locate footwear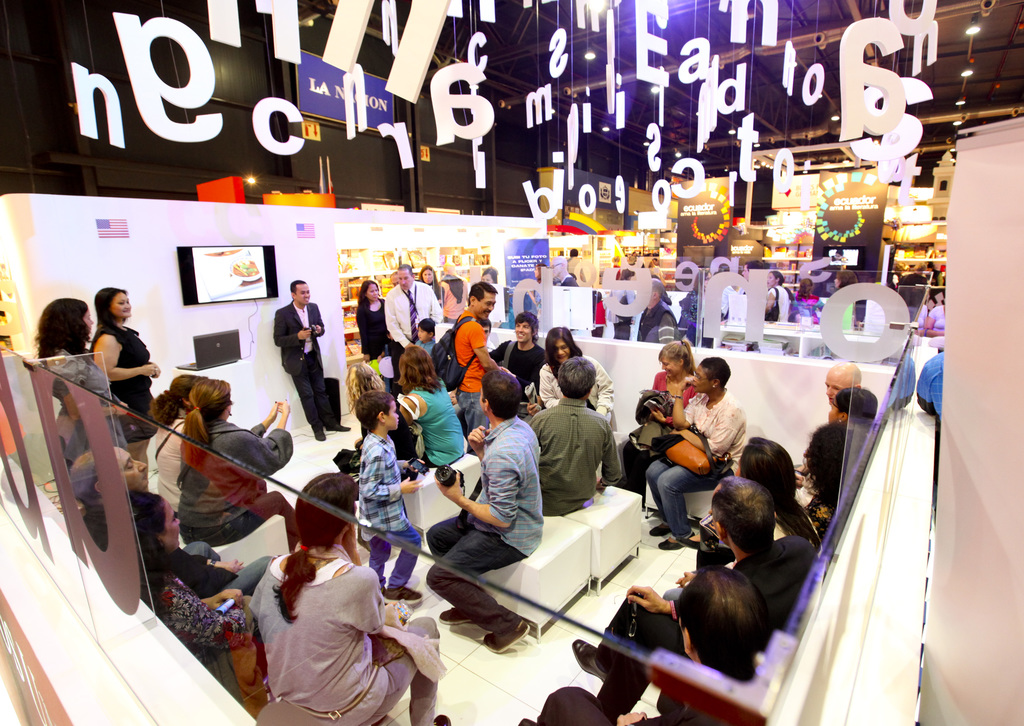
pyautogui.locateOnScreen(571, 640, 607, 681)
